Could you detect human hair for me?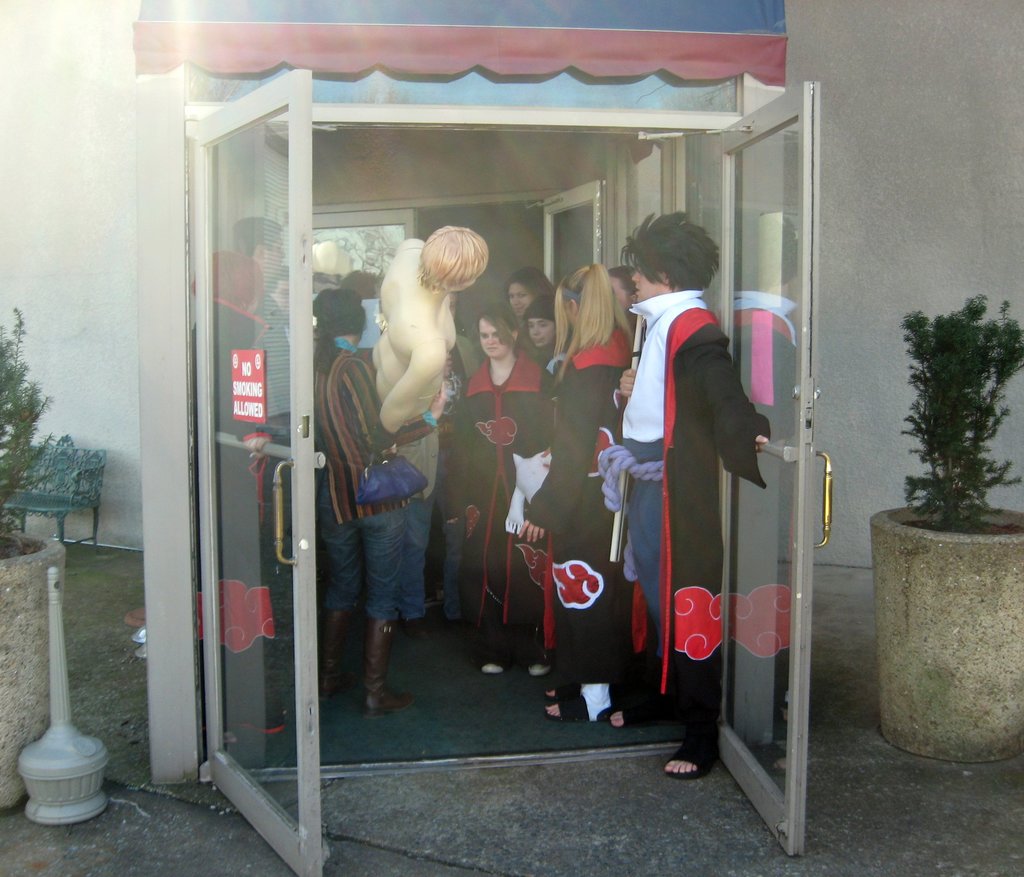
Detection result: left=238, top=215, right=282, bottom=251.
